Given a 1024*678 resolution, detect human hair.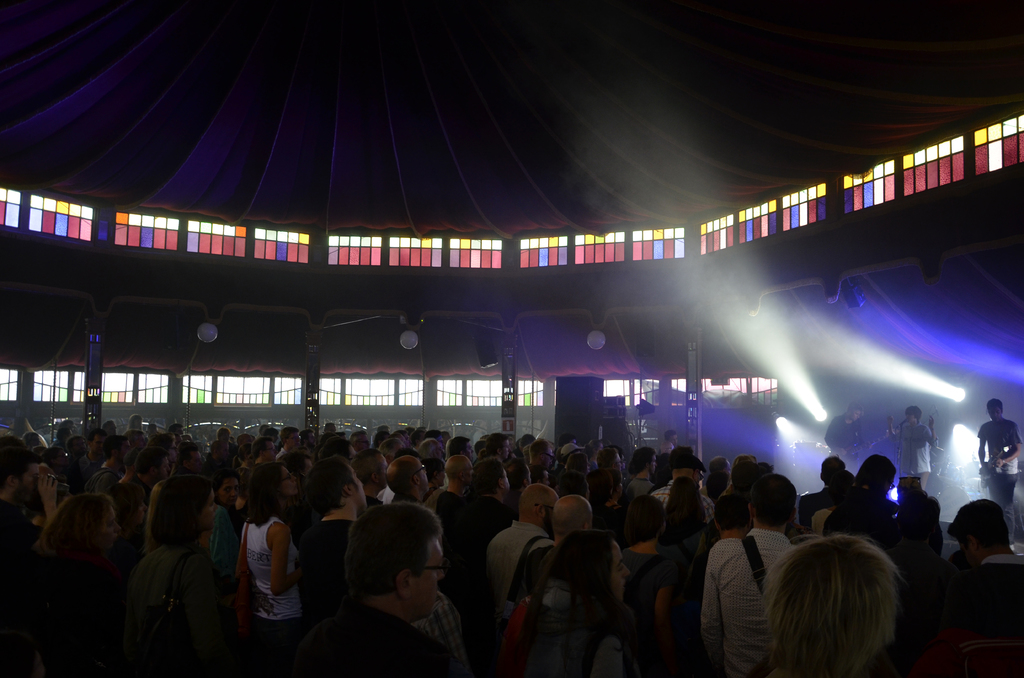
left=754, top=542, right=921, bottom=677.
